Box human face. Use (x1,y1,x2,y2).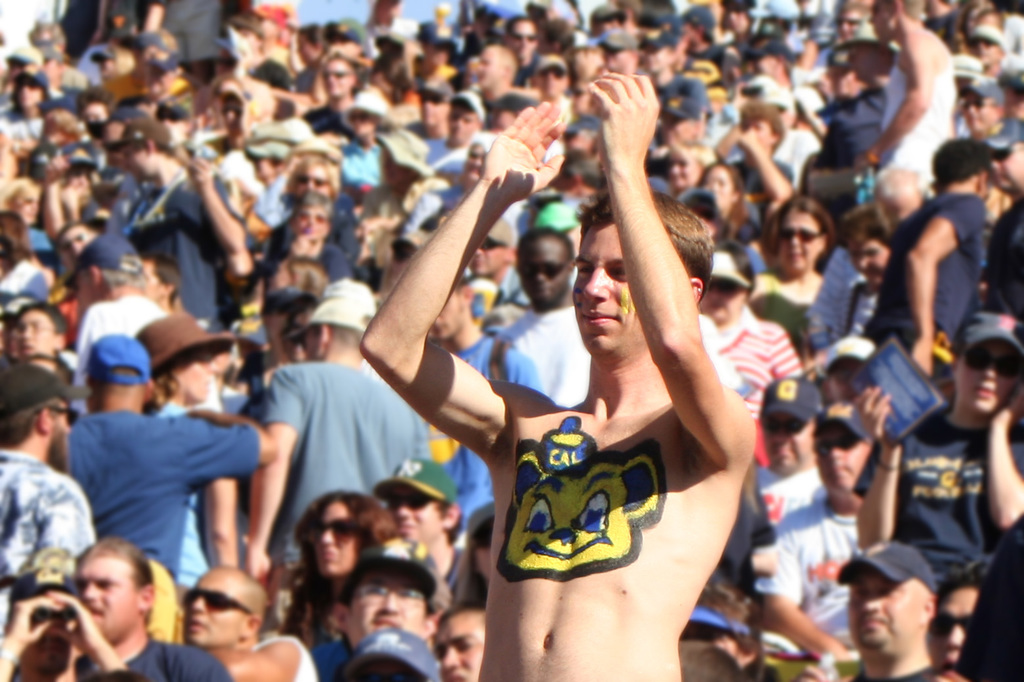
(435,612,485,681).
